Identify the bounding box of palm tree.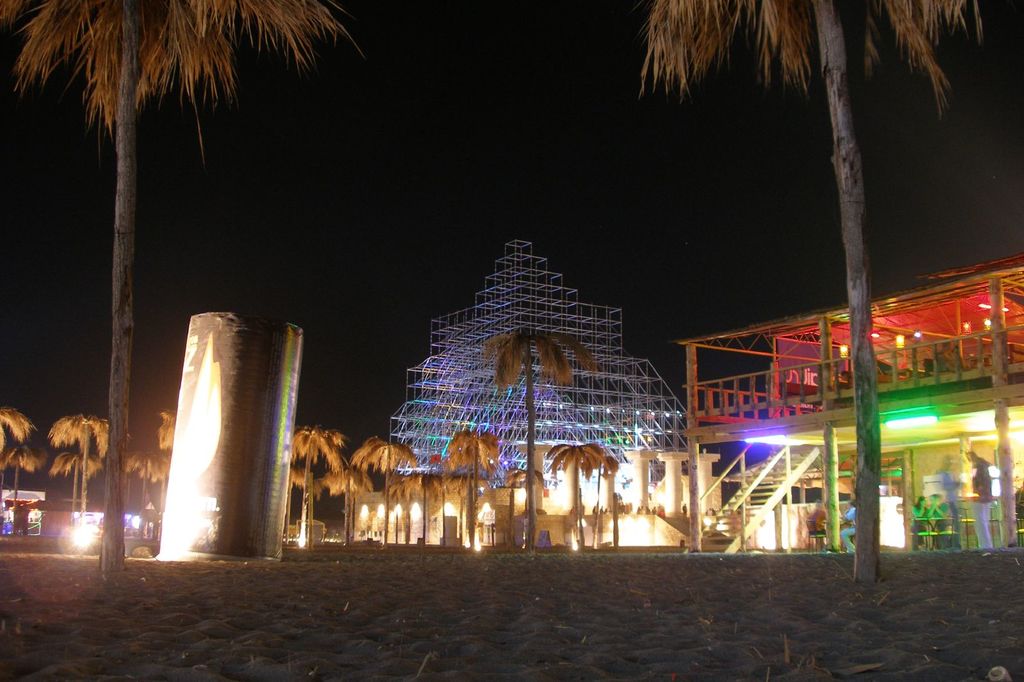
left=390, top=470, right=452, bottom=517.
